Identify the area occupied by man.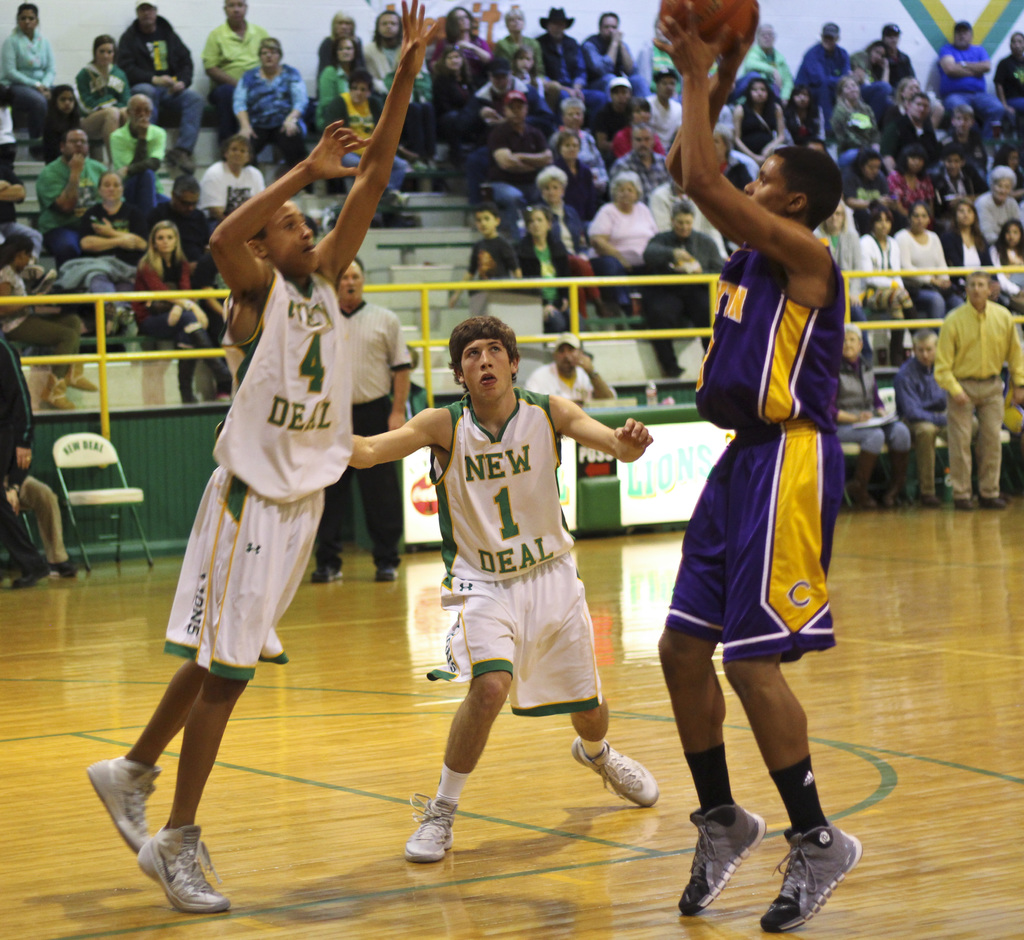
Area: left=940, top=266, right=1023, bottom=509.
